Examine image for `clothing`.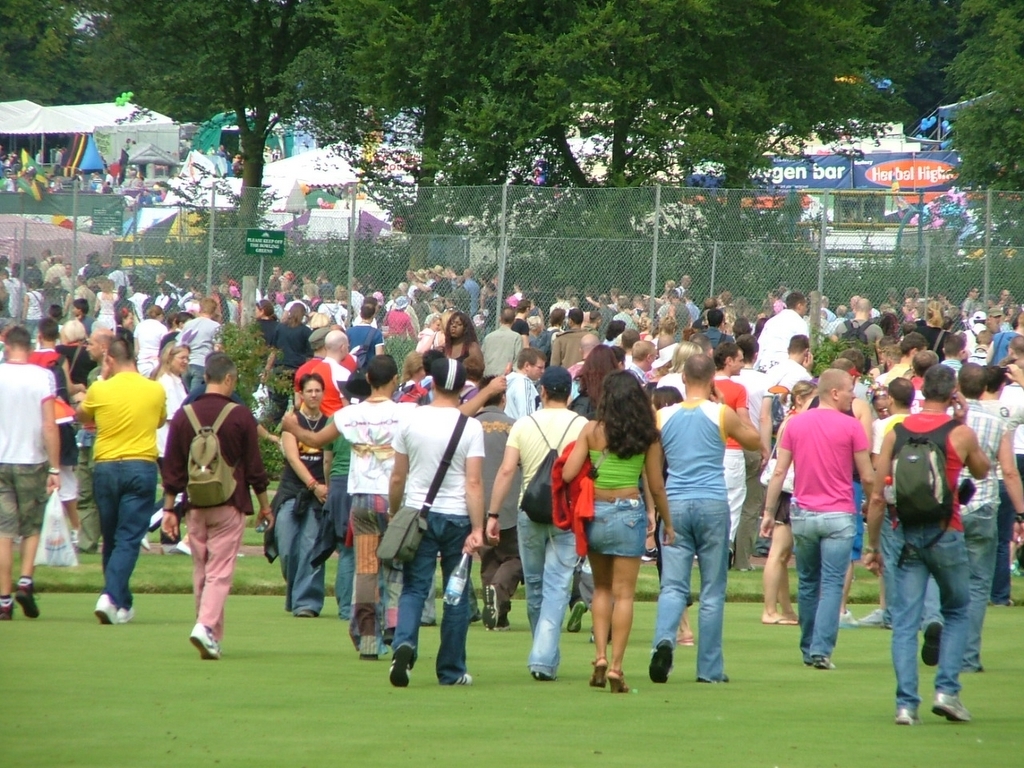
Examination result: select_region(753, 306, 809, 369).
